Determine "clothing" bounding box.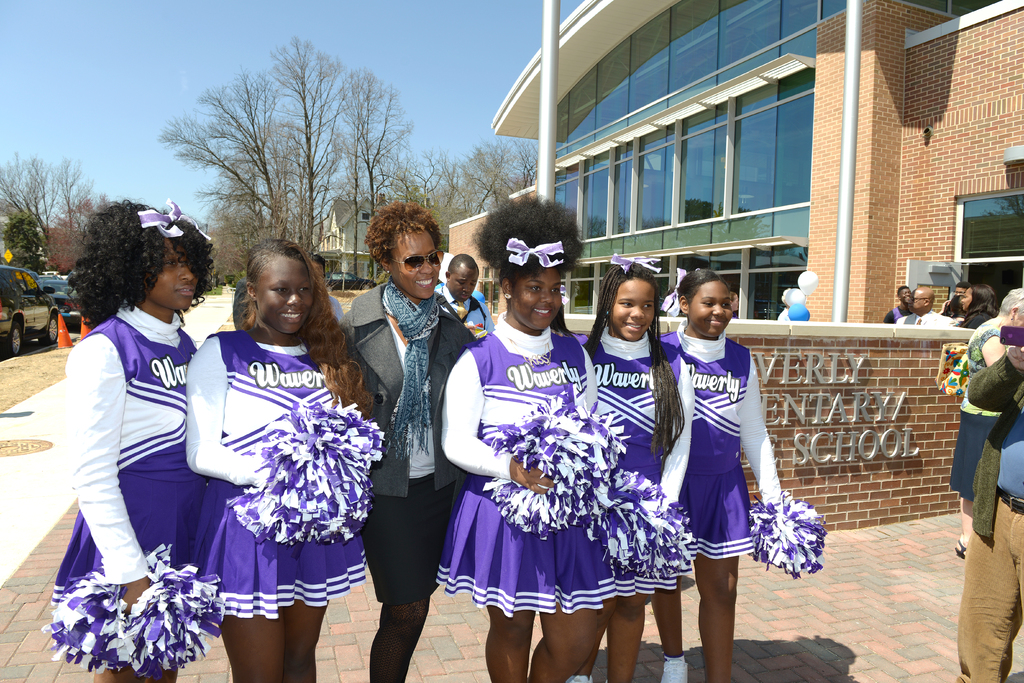
Determined: (x1=433, y1=283, x2=492, y2=334).
